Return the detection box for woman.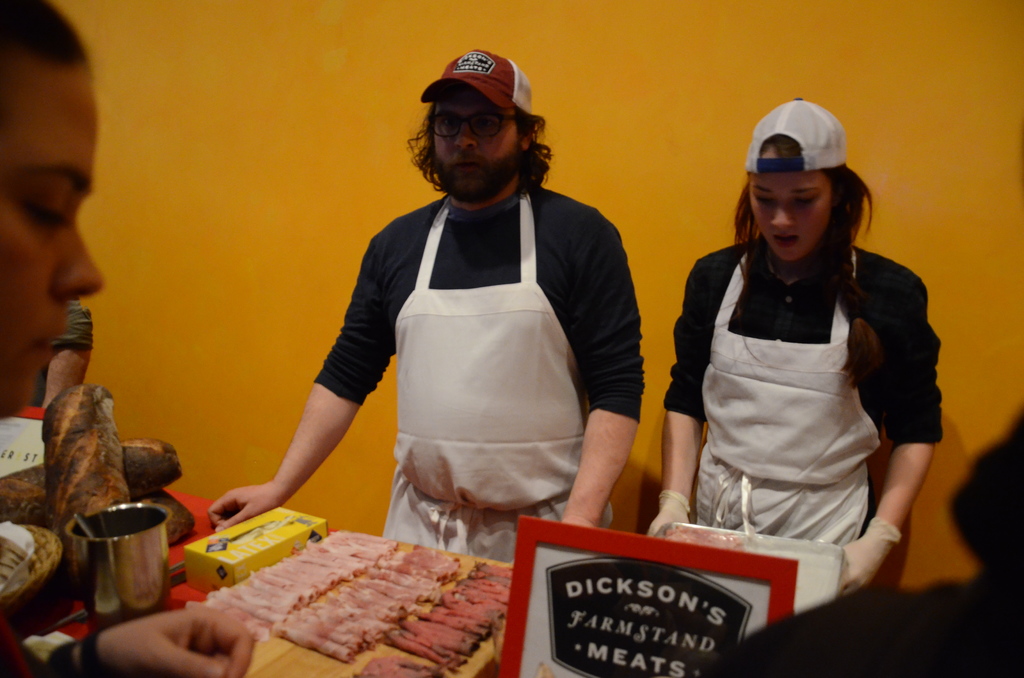
<region>0, 0, 252, 677</region>.
